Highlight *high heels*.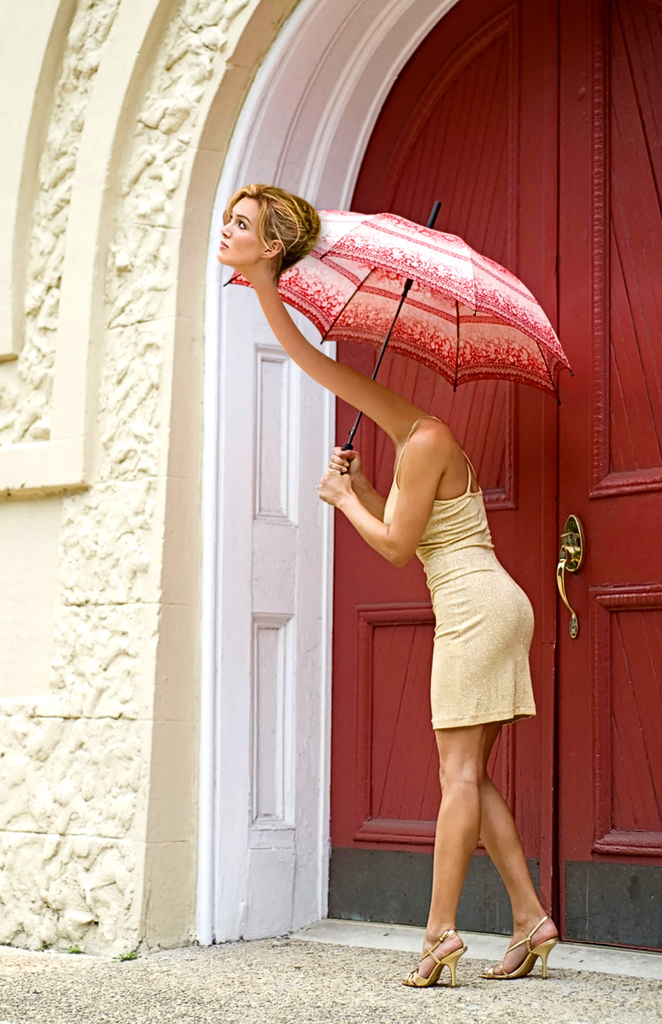
Highlighted region: (left=407, top=932, right=476, bottom=989).
